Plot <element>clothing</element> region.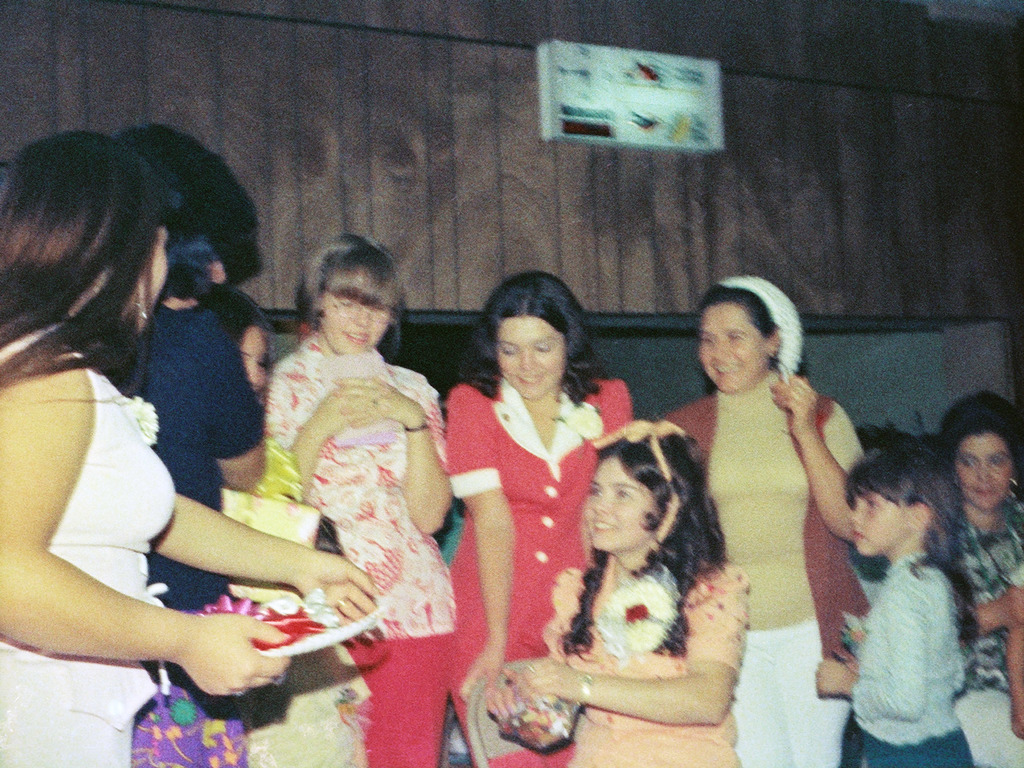
Plotted at region(535, 544, 753, 767).
